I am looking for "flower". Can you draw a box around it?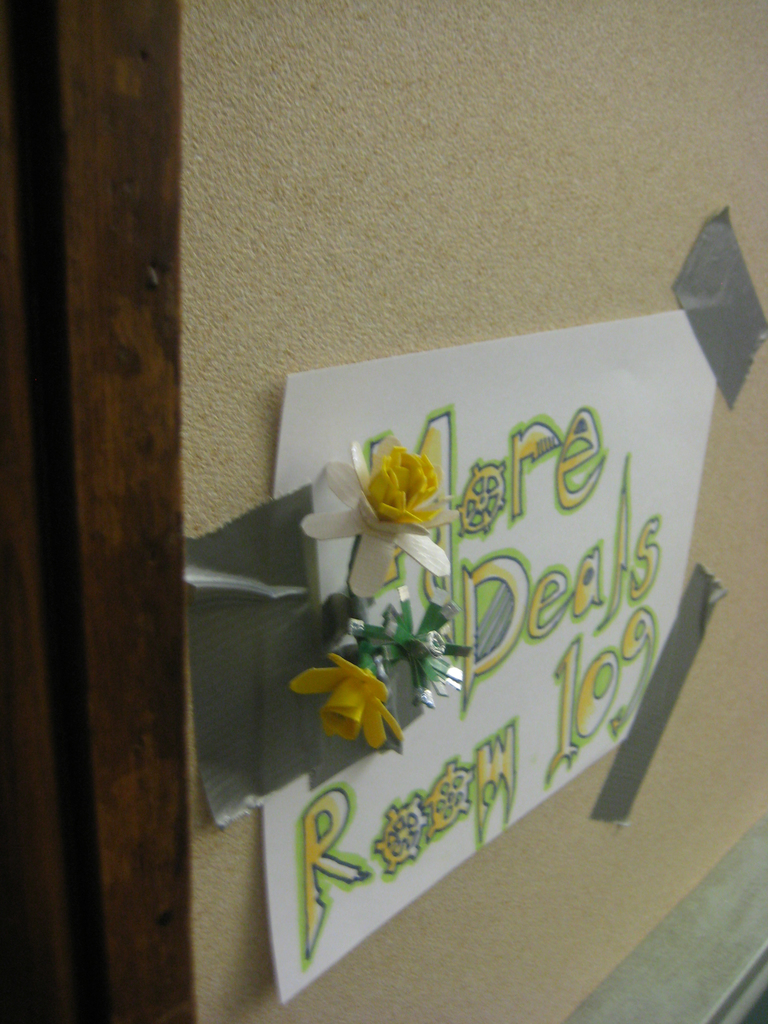
Sure, the bounding box is {"x1": 307, "y1": 648, "x2": 405, "y2": 744}.
